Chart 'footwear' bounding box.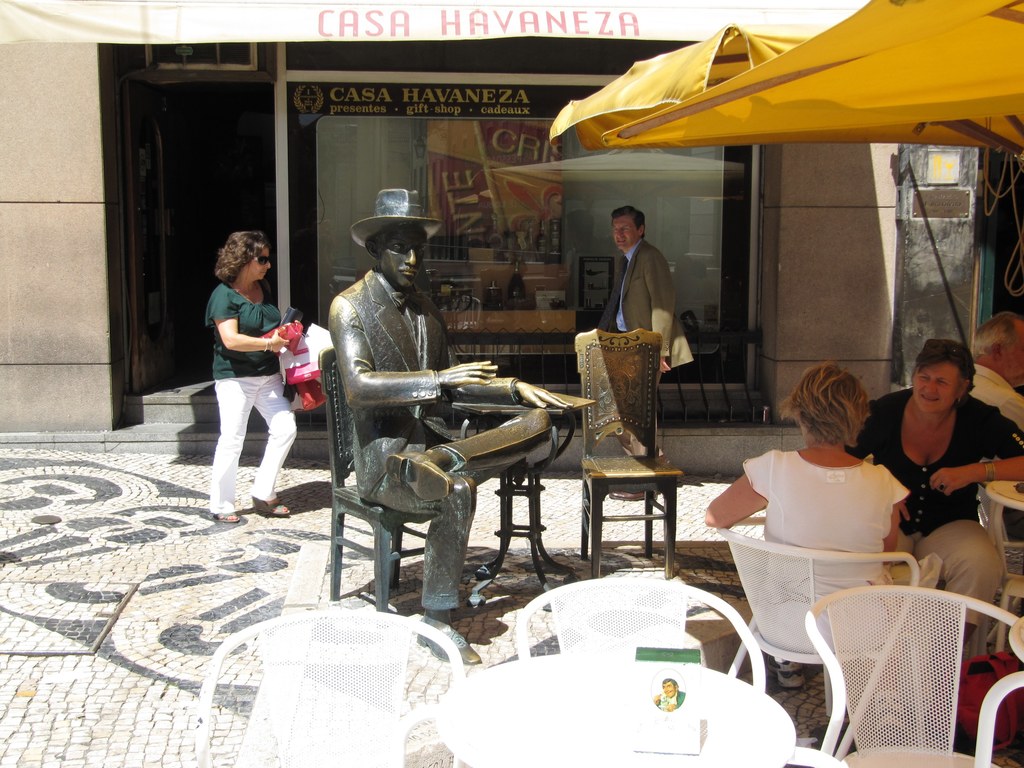
Charted: <box>382,444,454,507</box>.
